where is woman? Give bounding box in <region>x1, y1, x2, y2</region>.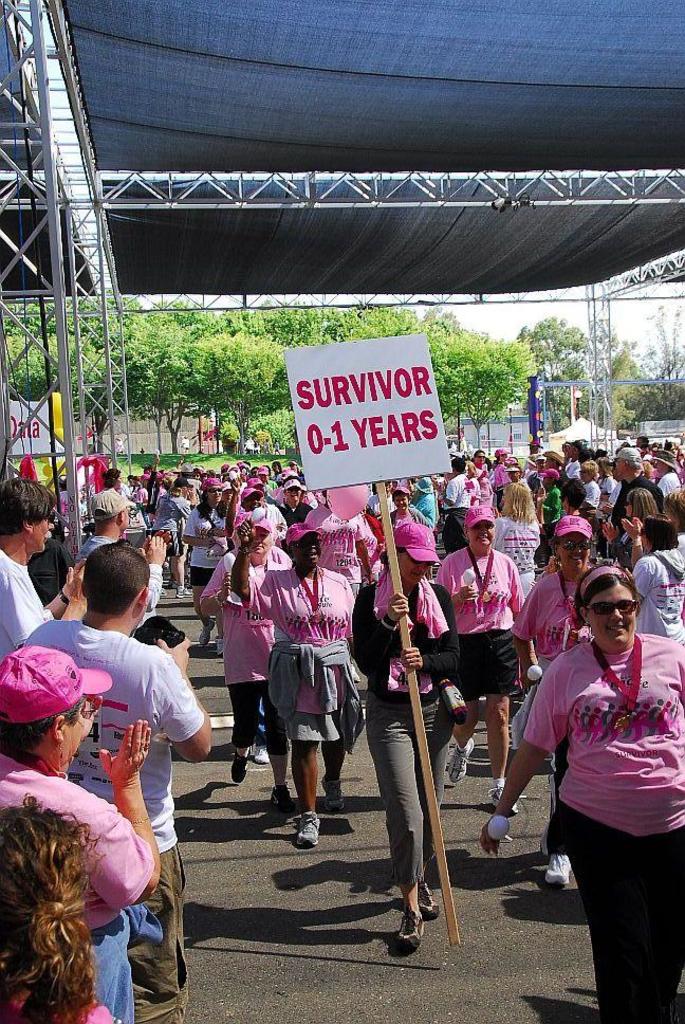
<region>237, 528, 357, 844</region>.
